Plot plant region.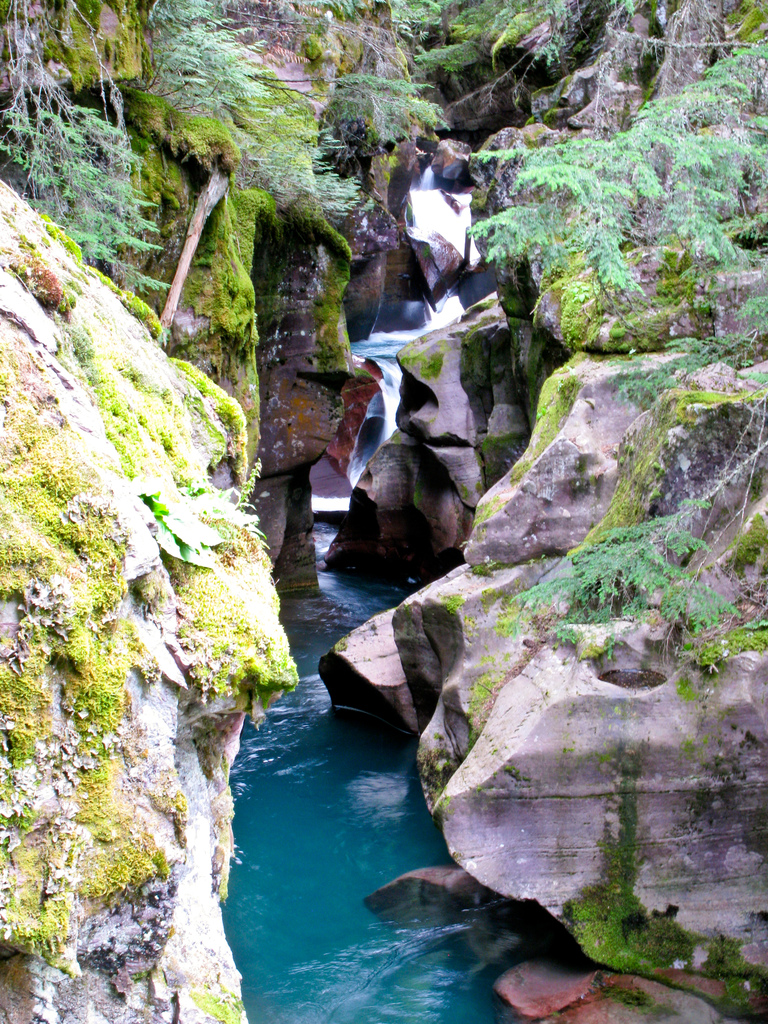
Plotted at l=233, t=489, r=298, b=698.
